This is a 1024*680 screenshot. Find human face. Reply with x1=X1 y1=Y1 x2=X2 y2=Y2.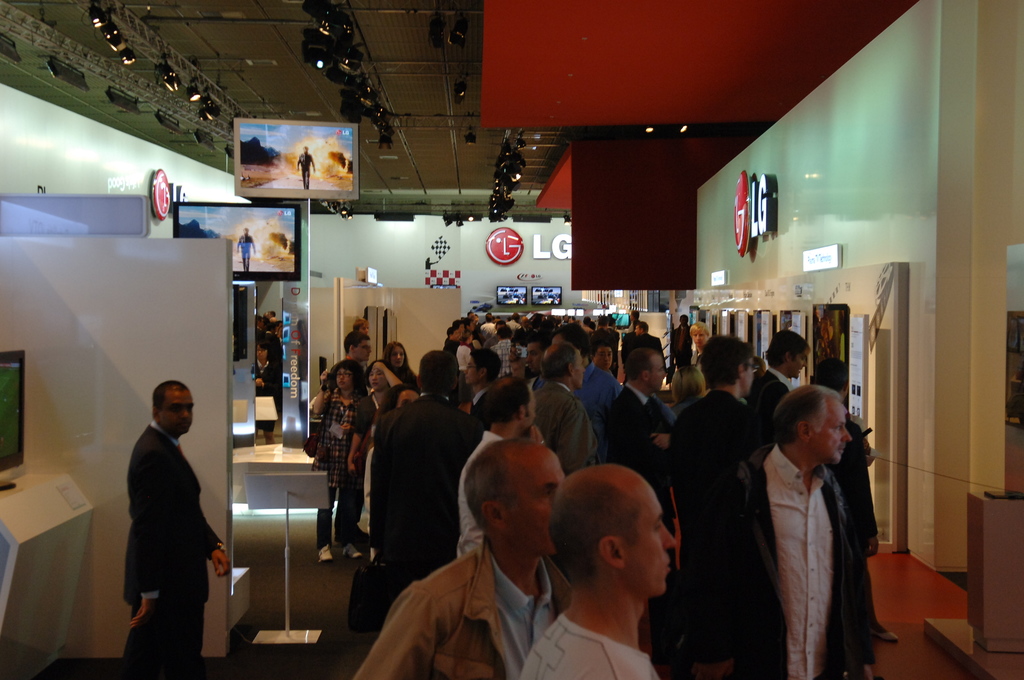
x1=689 y1=329 x2=706 y2=347.
